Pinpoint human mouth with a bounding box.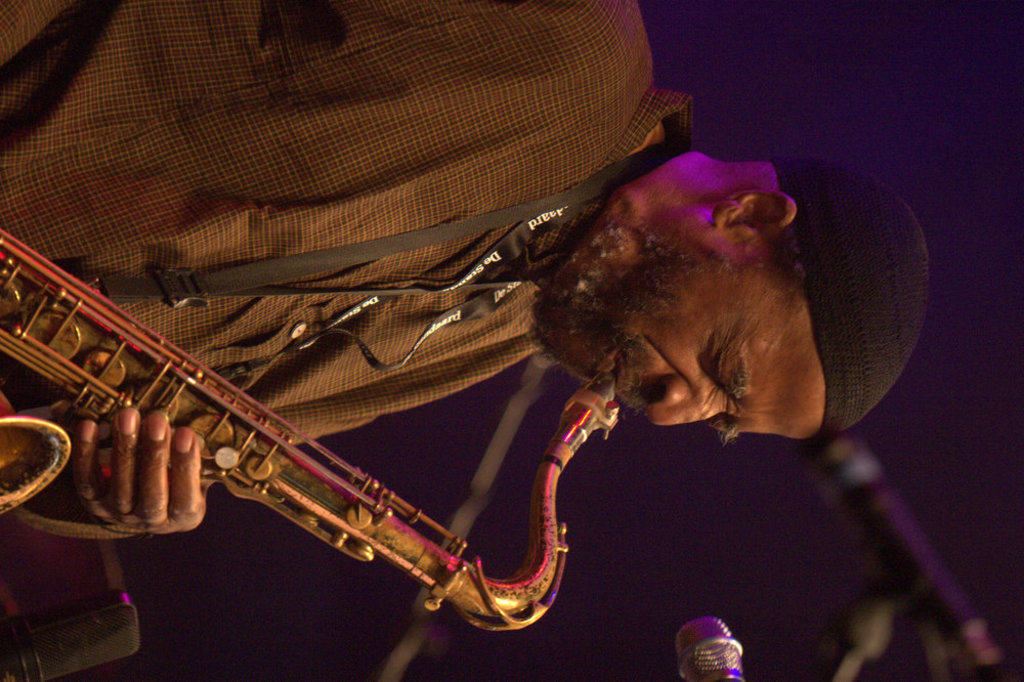
591 345 631 415.
